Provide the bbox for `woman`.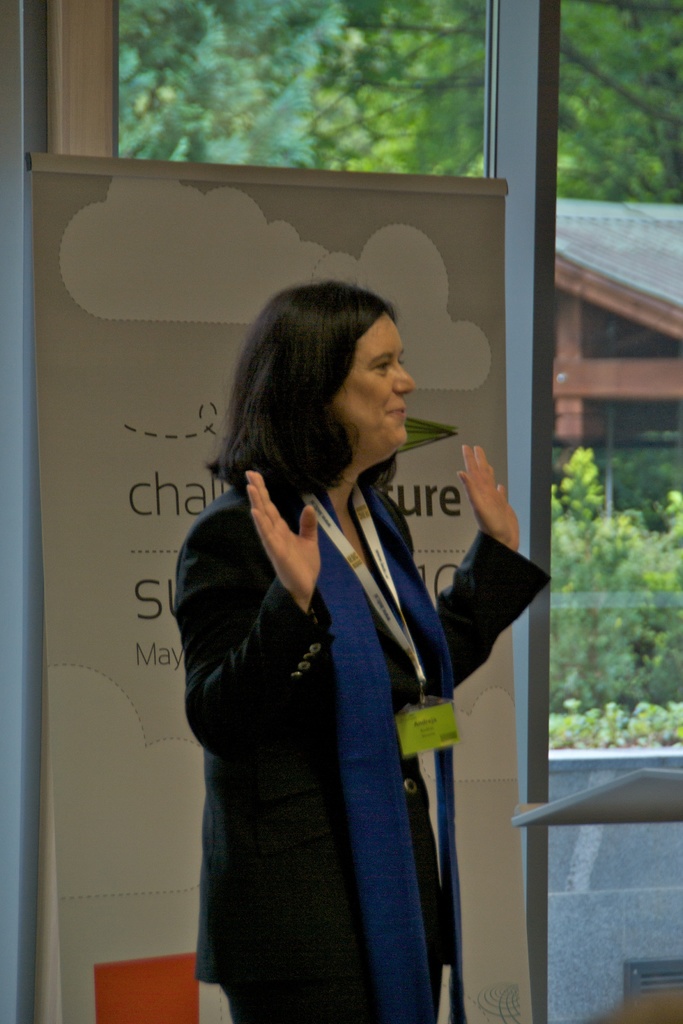
crop(154, 268, 524, 990).
